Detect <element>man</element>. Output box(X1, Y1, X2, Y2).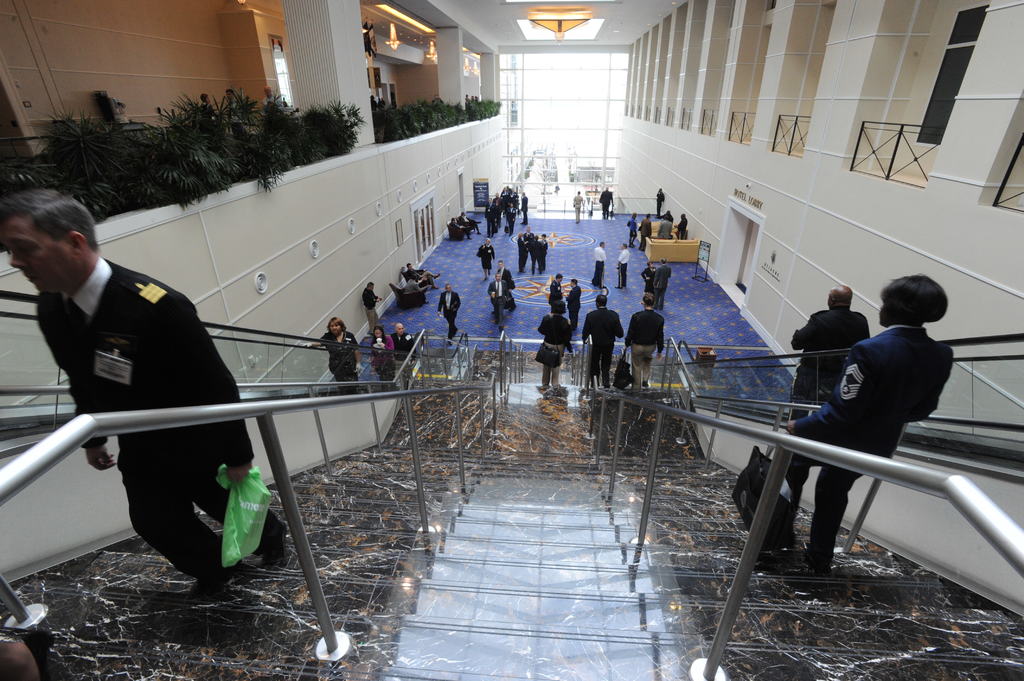
box(620, 292, 662, 388).
